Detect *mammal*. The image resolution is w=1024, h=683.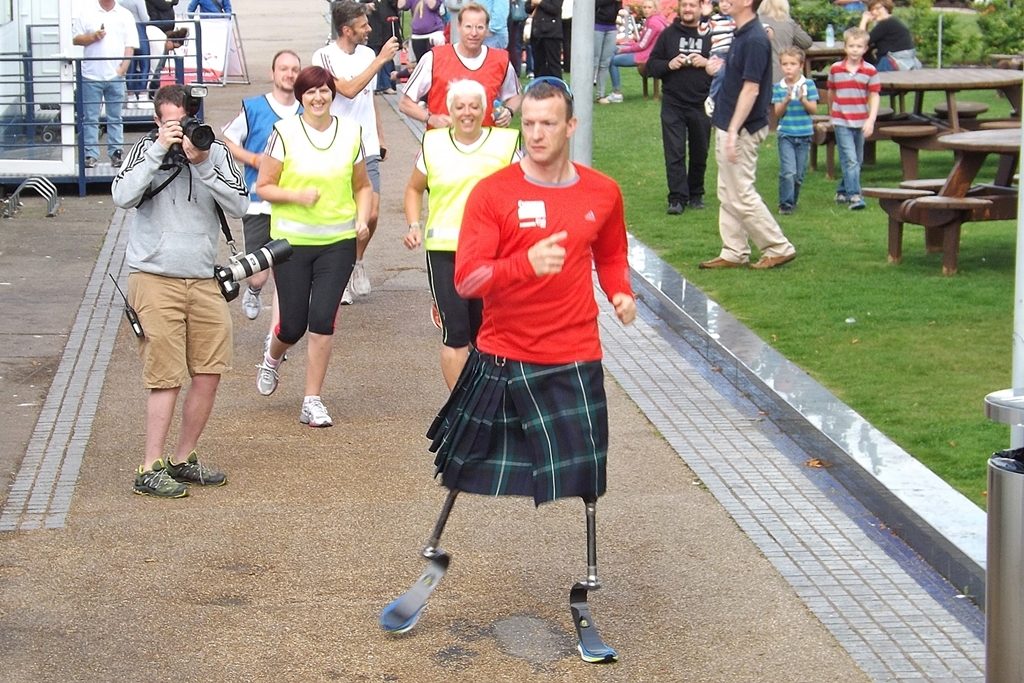
bbox(397, 0, 524, 326).
